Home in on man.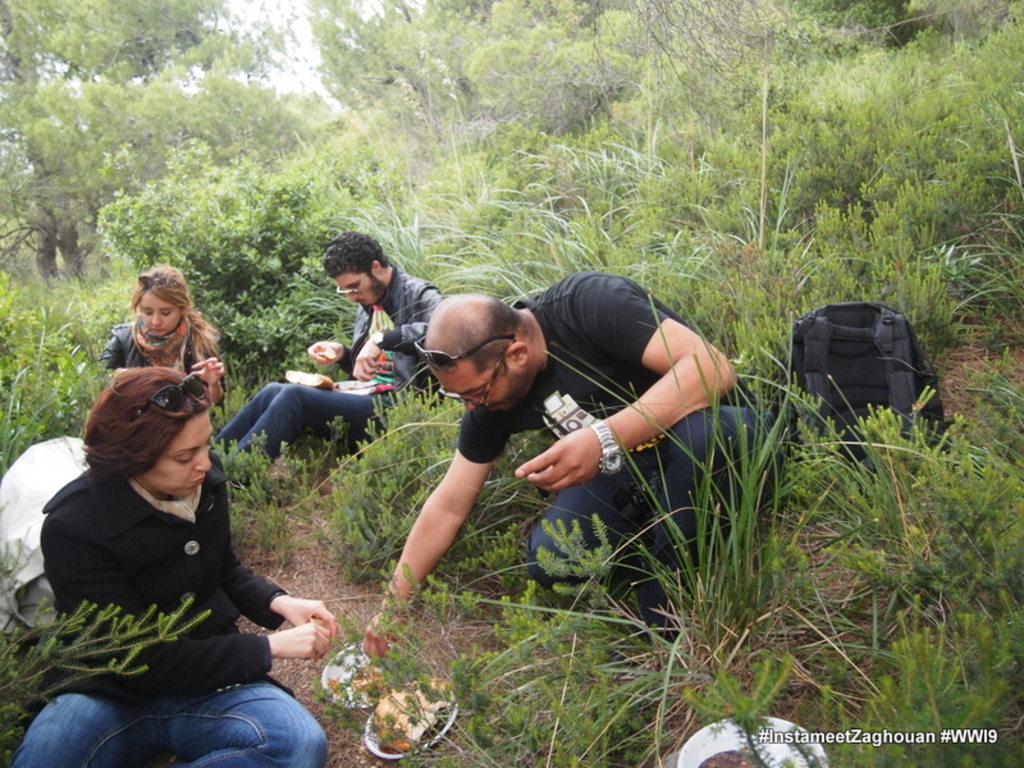
Homed in at [369, 260, 742, 622].
